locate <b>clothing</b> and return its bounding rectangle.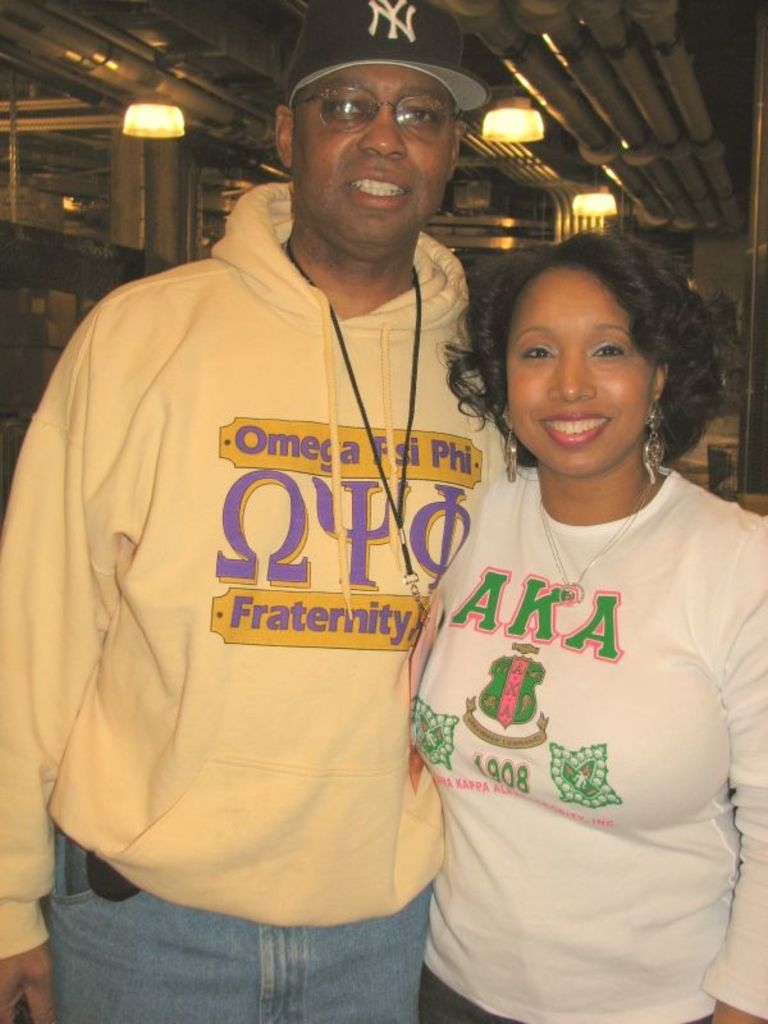
l=0, t=169, r=521, b=1023.
